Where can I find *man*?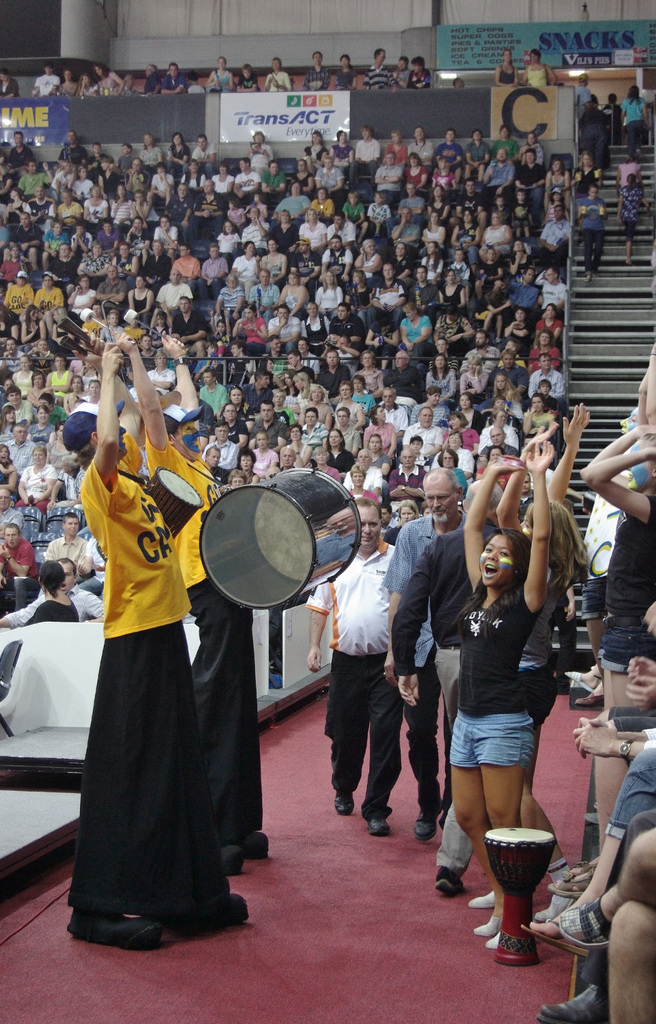
You can find it at (466, 326, 500, 368).
